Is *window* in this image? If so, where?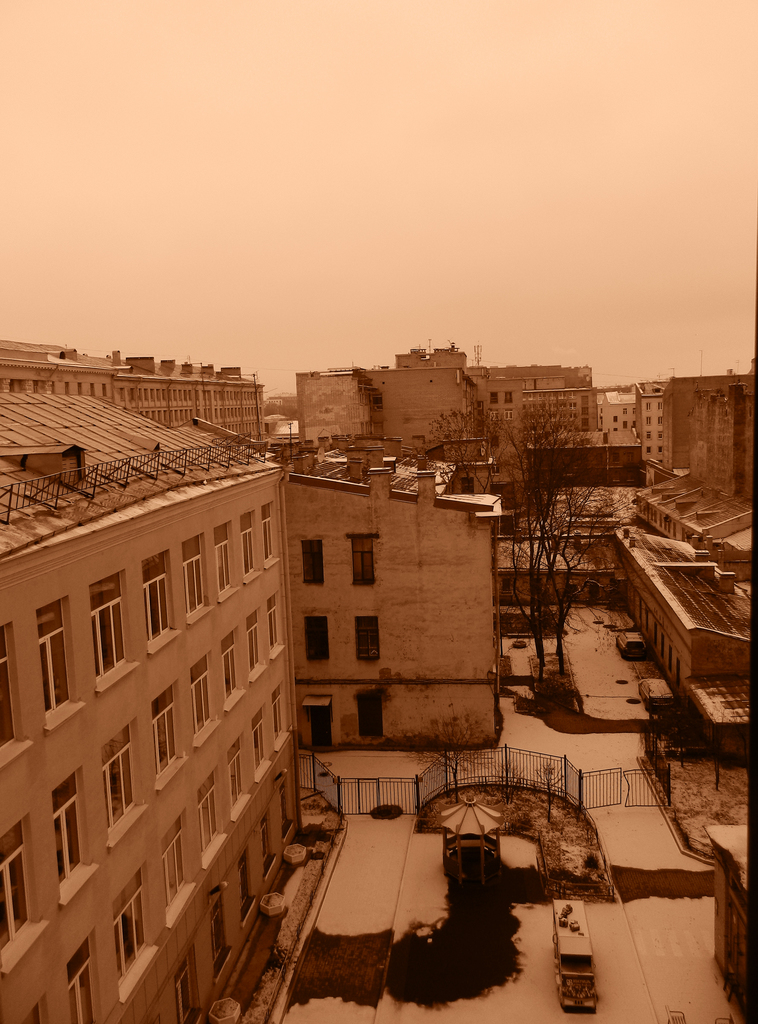
Yes, at (158, 808, 198, 922).
